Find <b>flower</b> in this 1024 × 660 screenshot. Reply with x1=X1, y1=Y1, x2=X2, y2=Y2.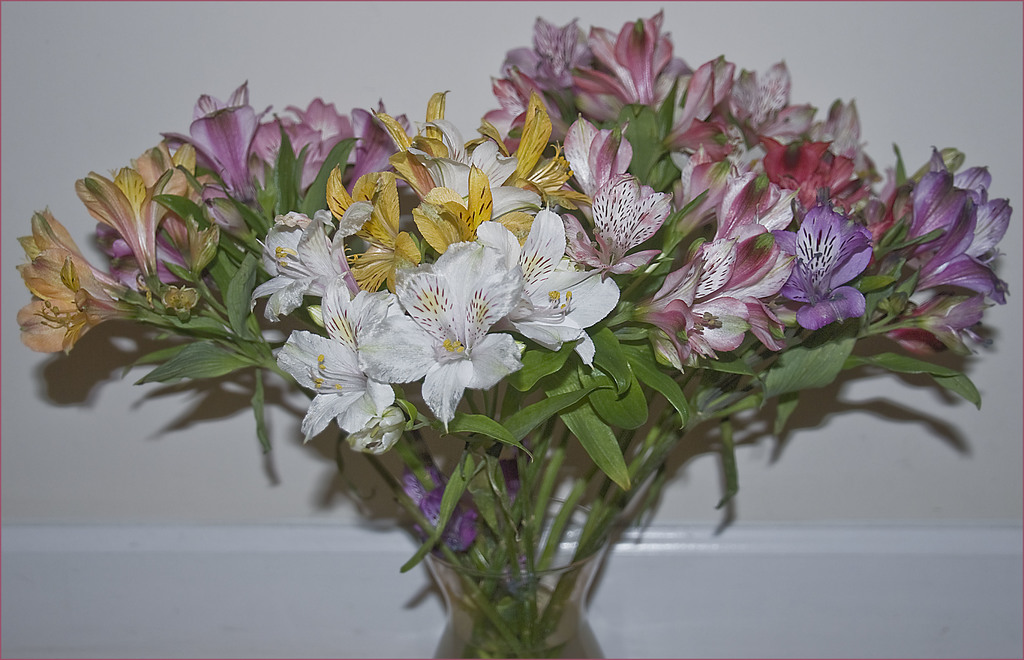
x1=269, y1=270, x2=394, y2=445.
